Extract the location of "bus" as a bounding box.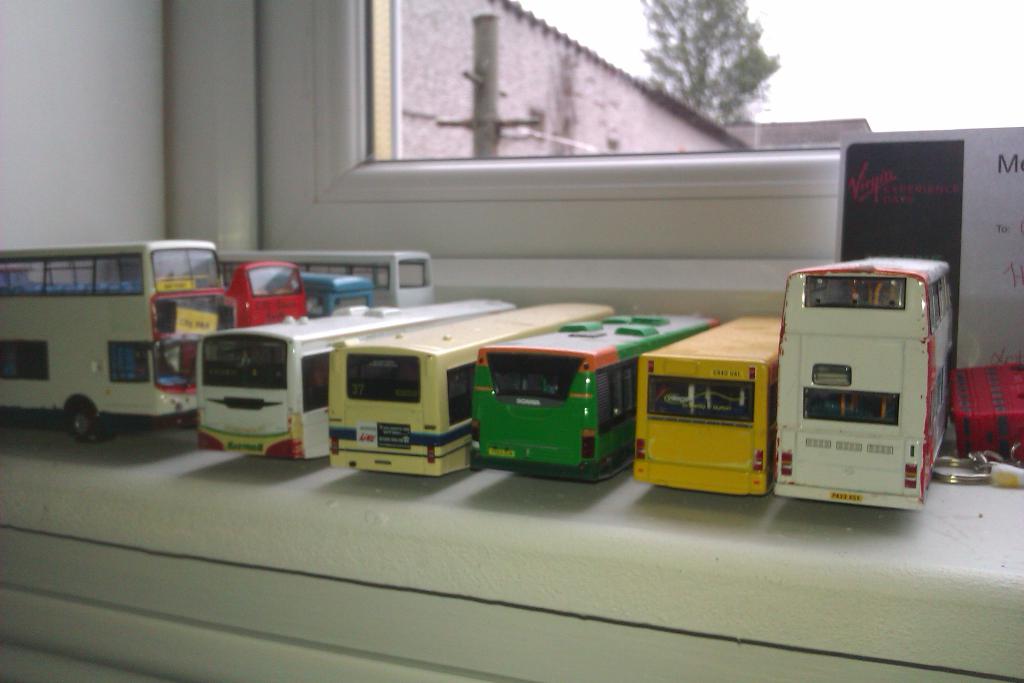
{"x1": 189, "y1": 300, "x2": 515, "y2": 462}.
